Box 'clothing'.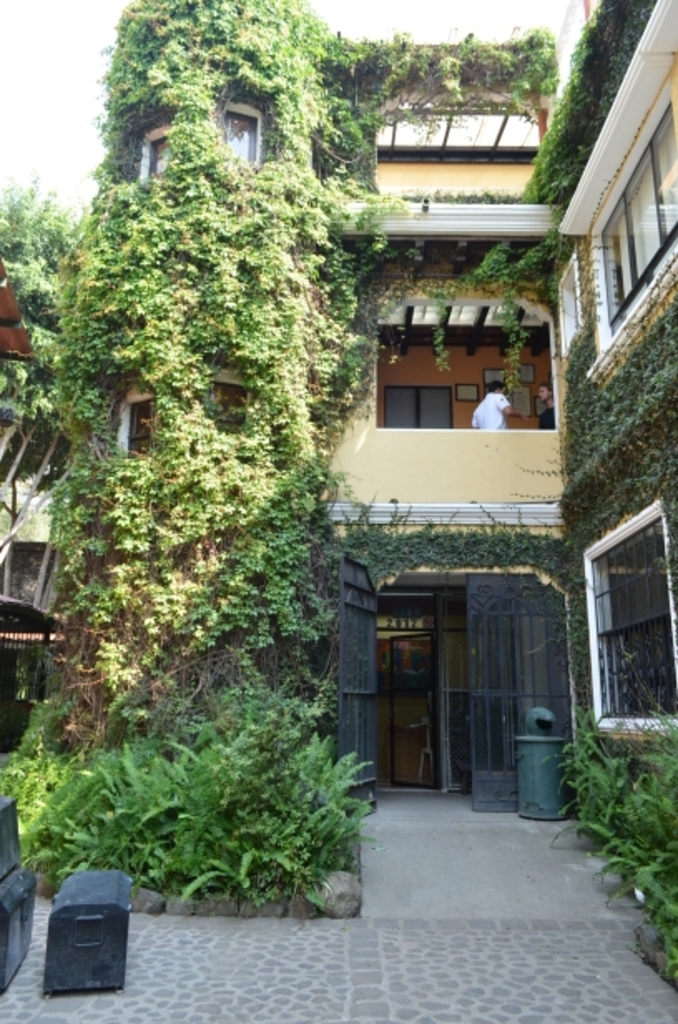
rect(460, 387, 512, 429).
